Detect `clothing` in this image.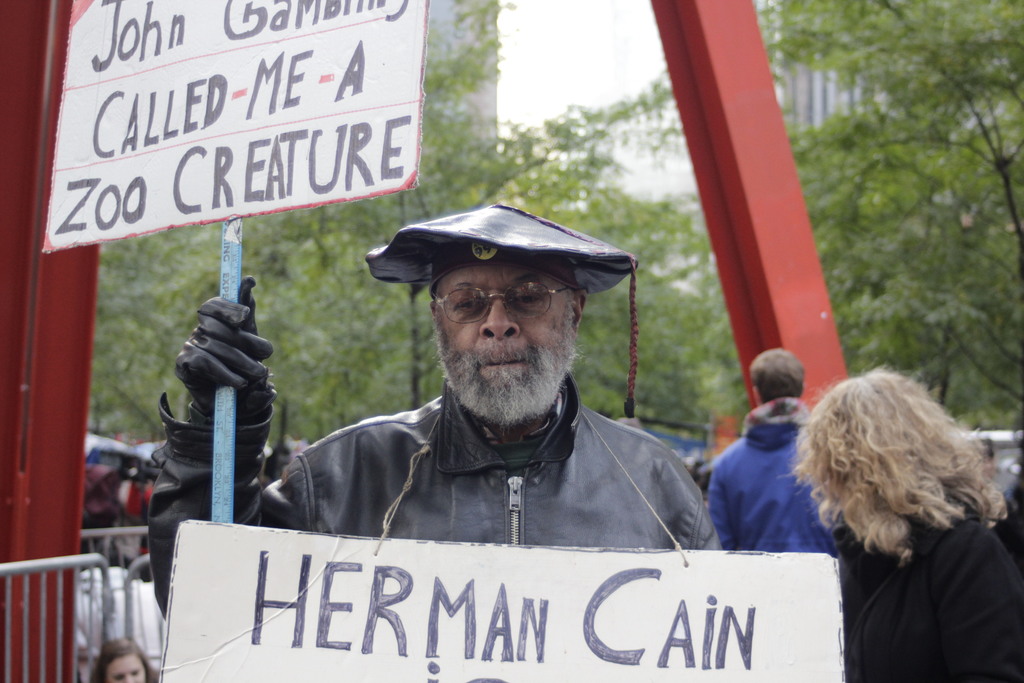
Detection: 134, 381, 733, 569.
